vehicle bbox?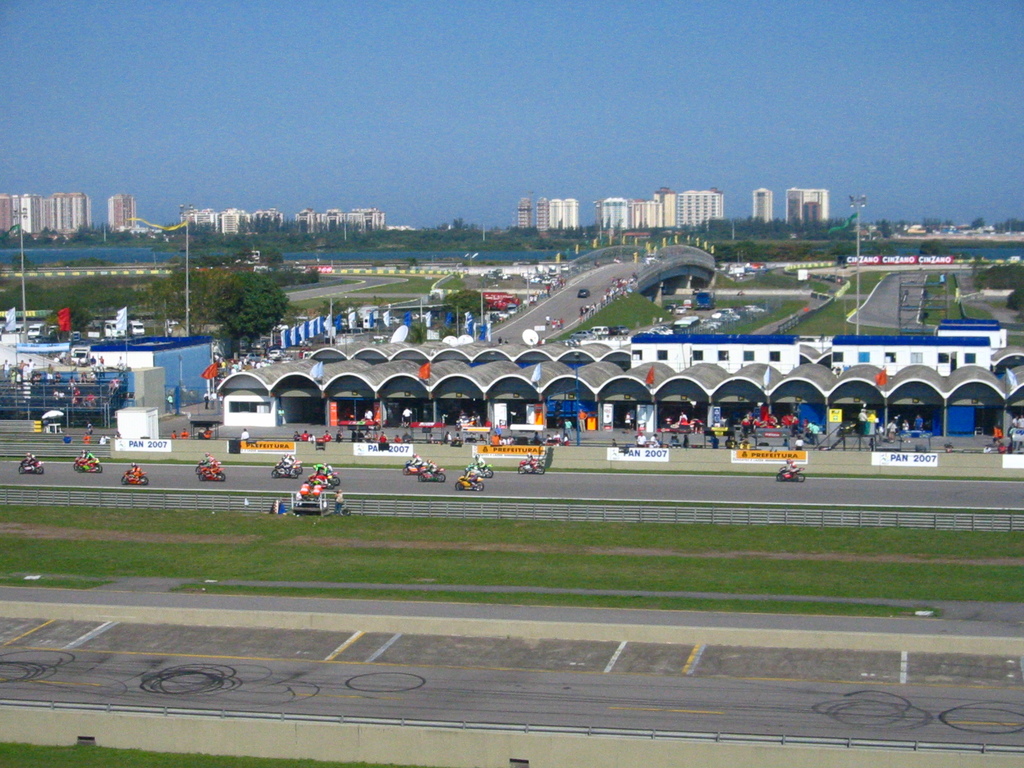
bbox(567, 331, 588, 340)
